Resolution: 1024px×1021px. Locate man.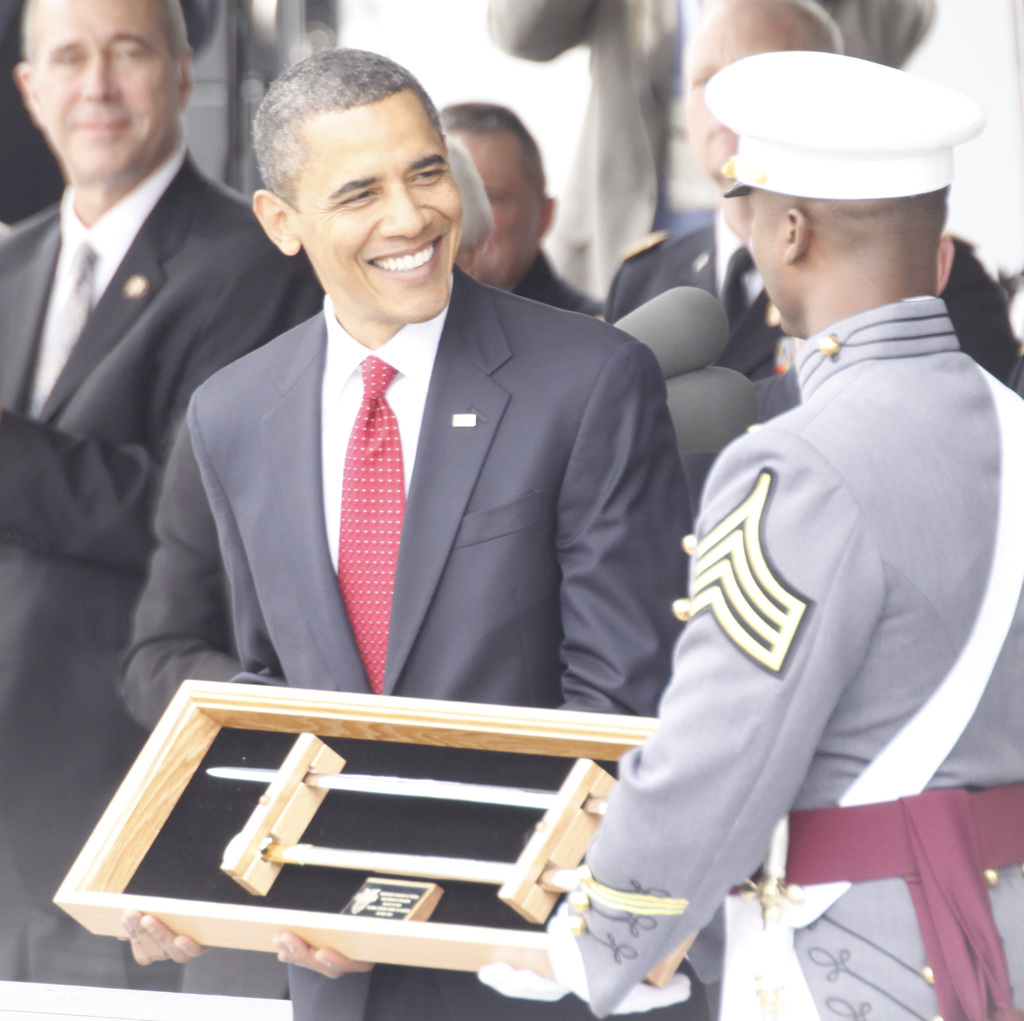
(x1=544, y1=48, x2=1023, y2=1020).
